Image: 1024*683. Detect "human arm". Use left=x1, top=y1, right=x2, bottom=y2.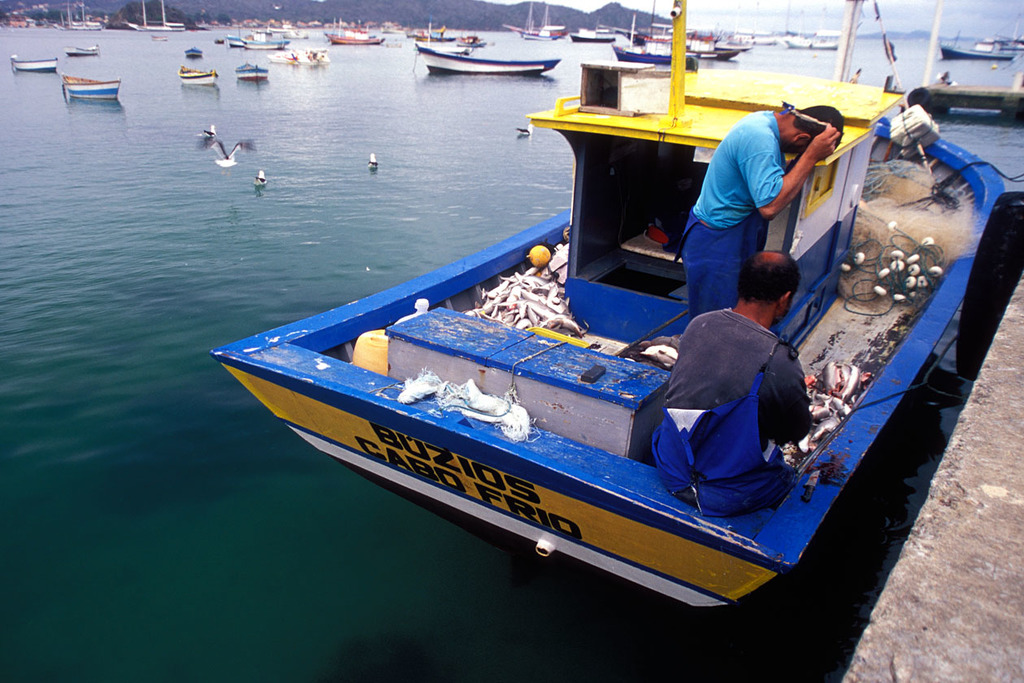
left=666, top=310, right=726, bottom=372.
